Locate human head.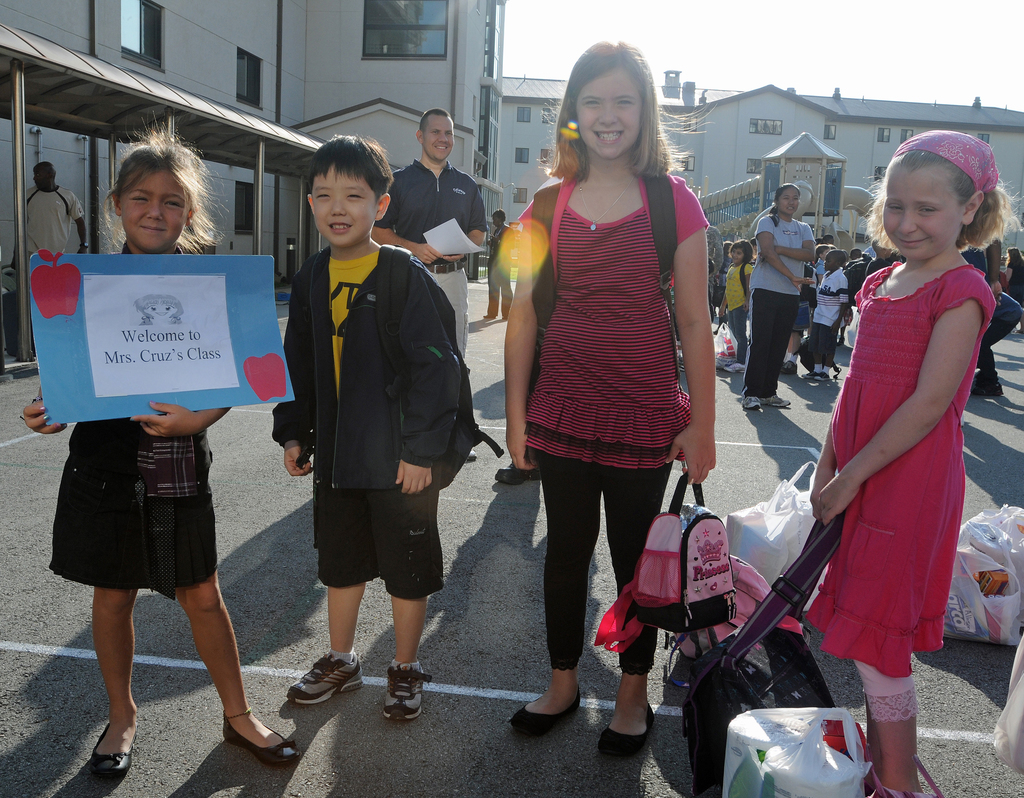
Bounding box: [left=309, top=133, right=394, bottom=243].
